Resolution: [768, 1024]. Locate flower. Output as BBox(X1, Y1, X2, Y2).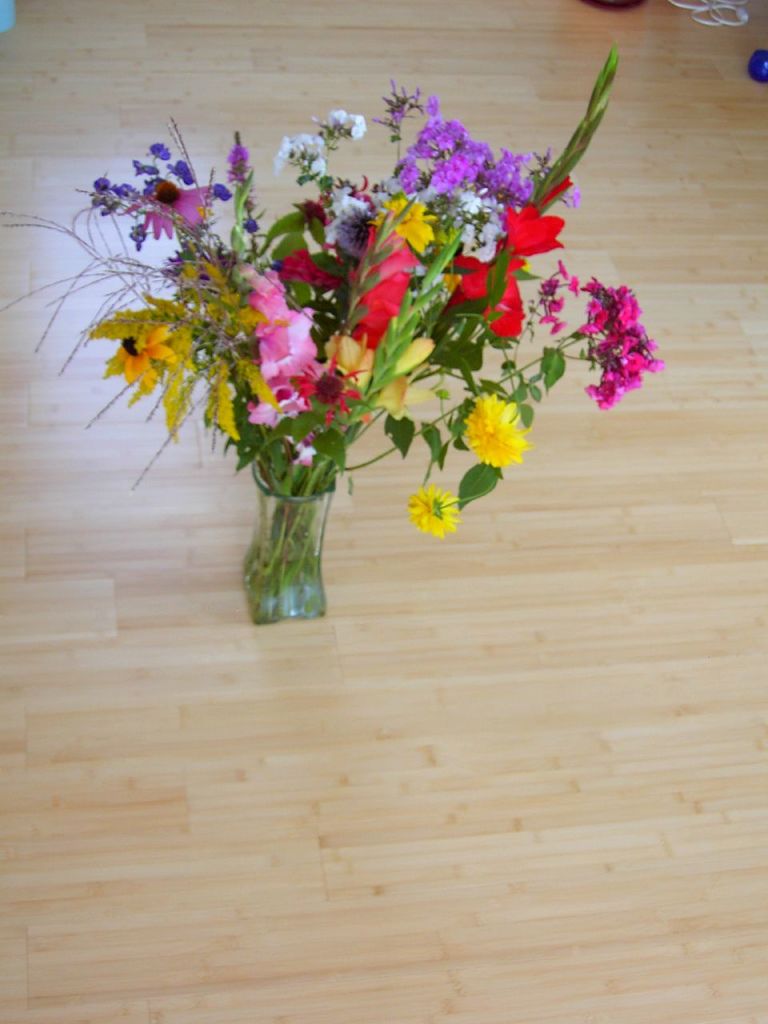
BBox(250, 269, 332, 425).
